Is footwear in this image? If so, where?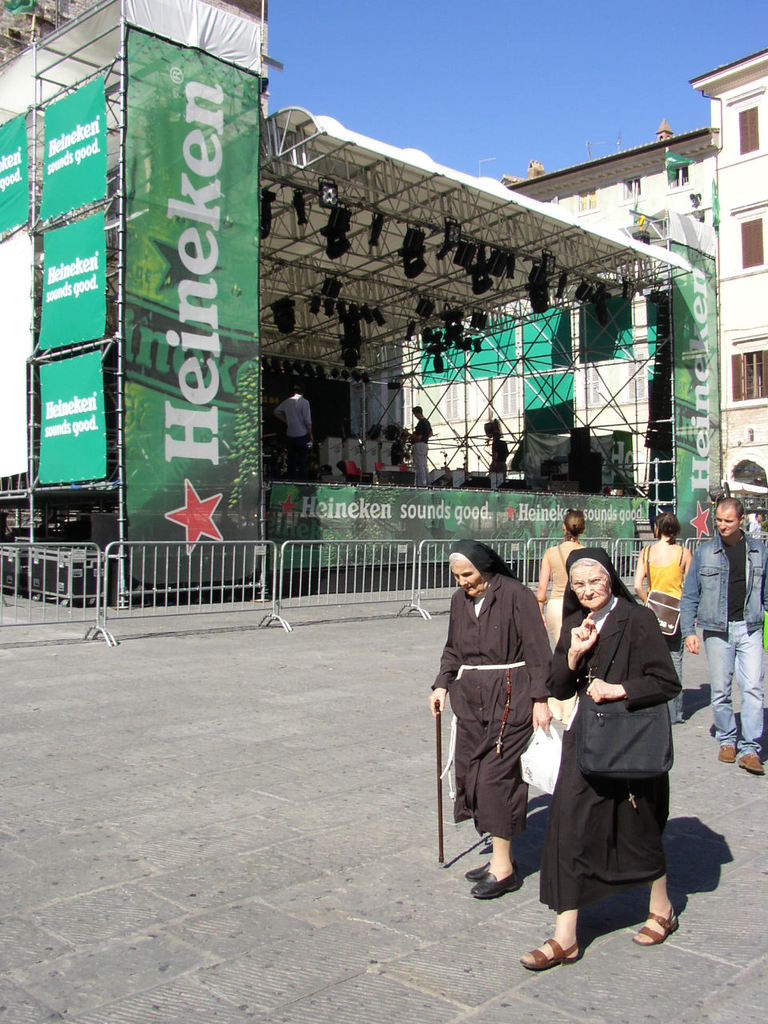
Yes, at BBox(720, 748, 738, 764).
